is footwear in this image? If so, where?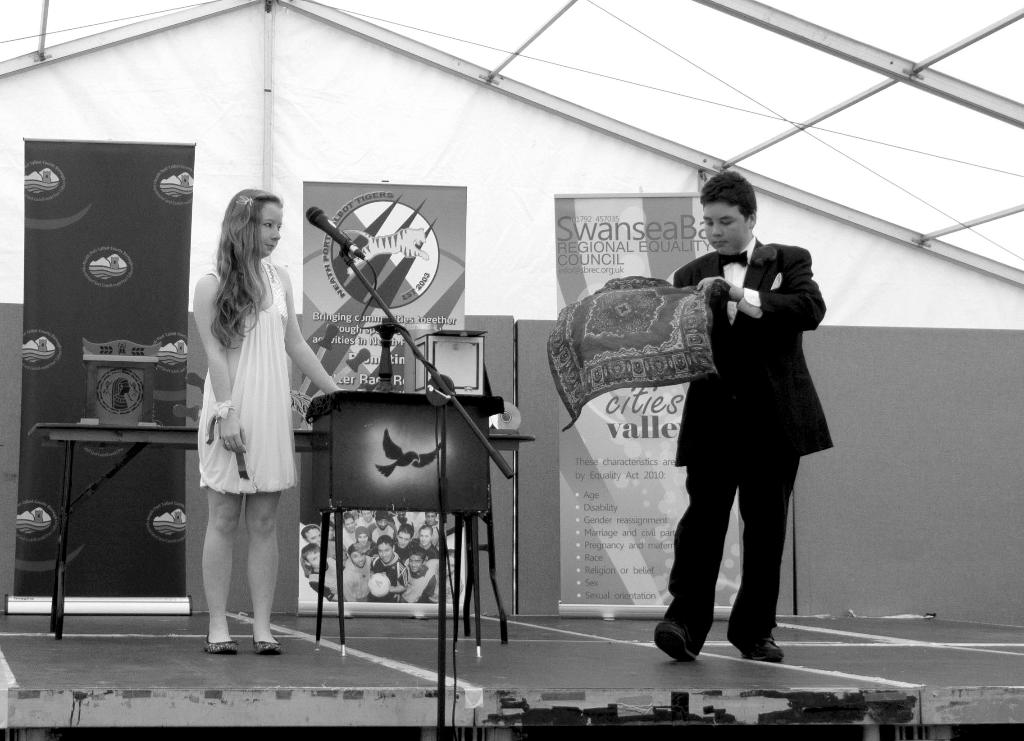
Yes, at <bbox>250, 631, 284, 658</bbox>.
